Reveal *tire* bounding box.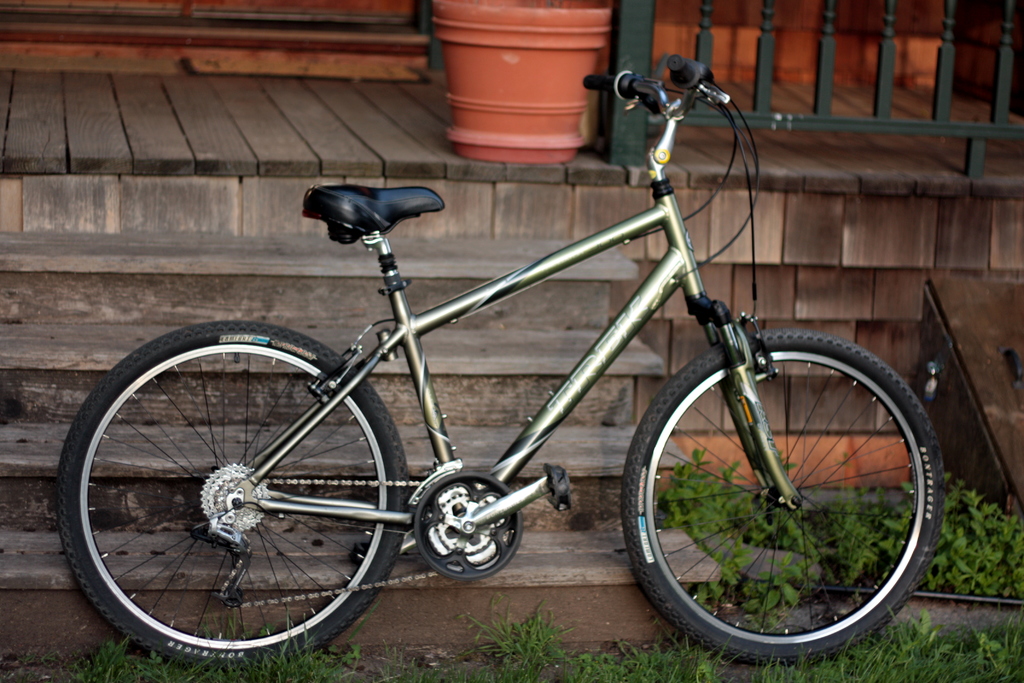
Revealed: x1=68 y1=335 x2=407 y2=662.
